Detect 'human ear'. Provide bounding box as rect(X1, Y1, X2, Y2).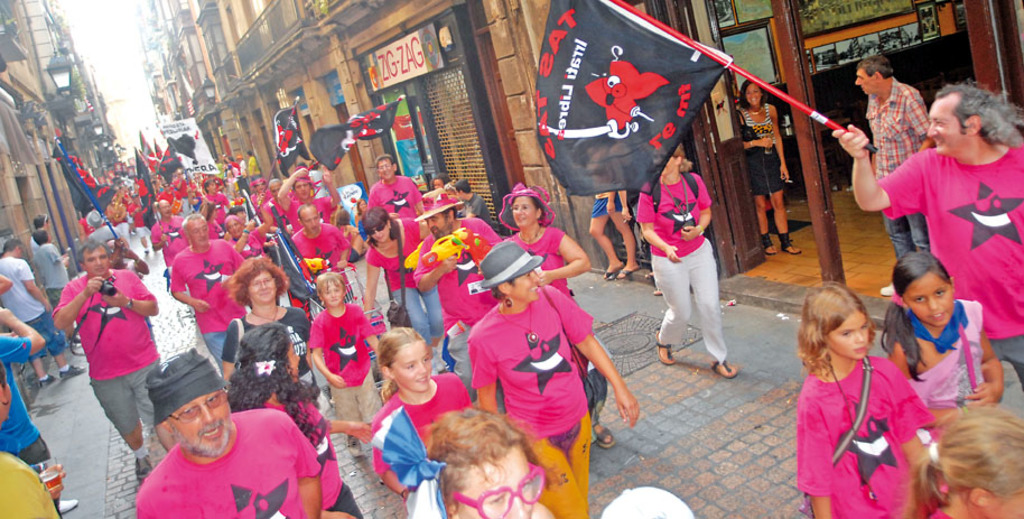
rect(872, 69, 884, 84).
